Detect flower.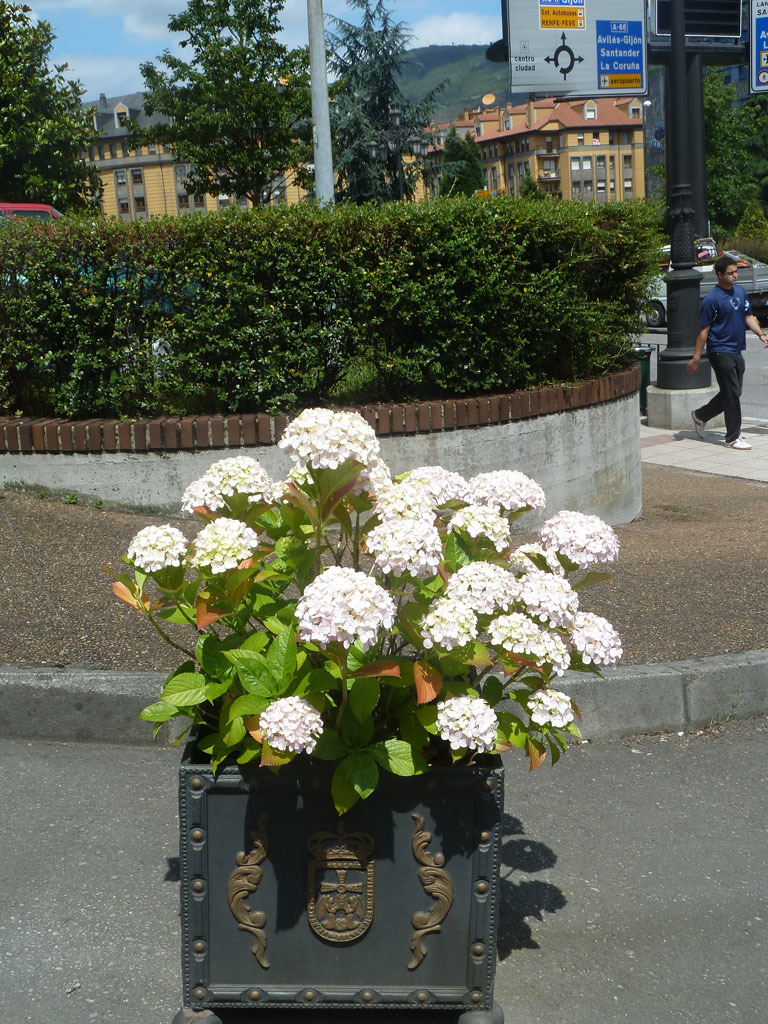
Detected at select_region(428, 688, 517, 773).
